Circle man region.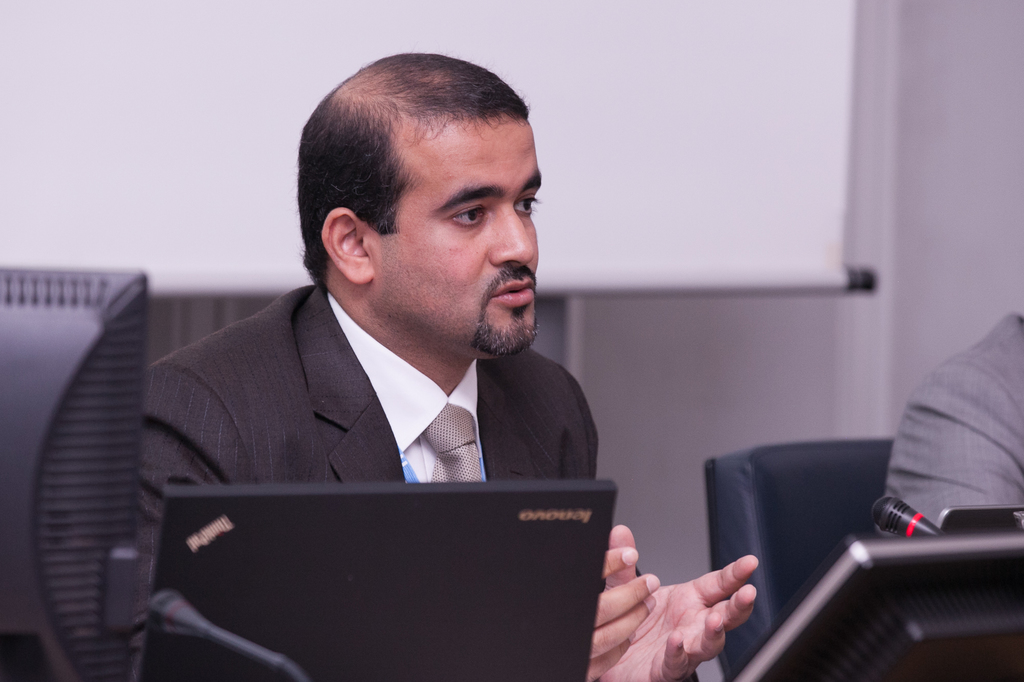
Region: rect(95, 90, 660, 560).
